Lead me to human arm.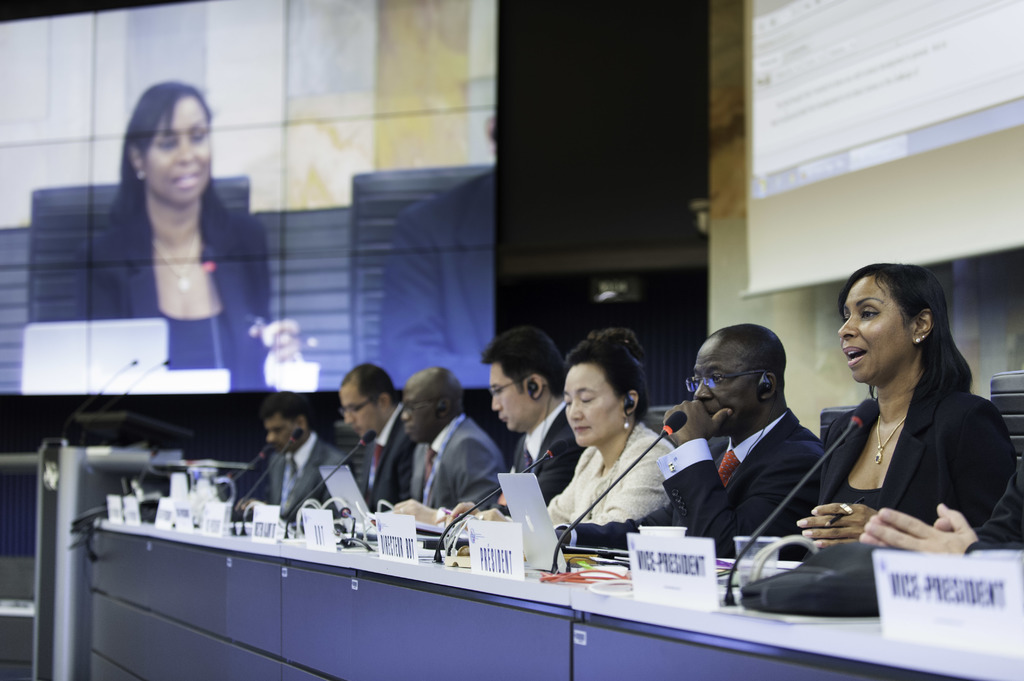
Lead to bbox(451, 452, 583, 540).
